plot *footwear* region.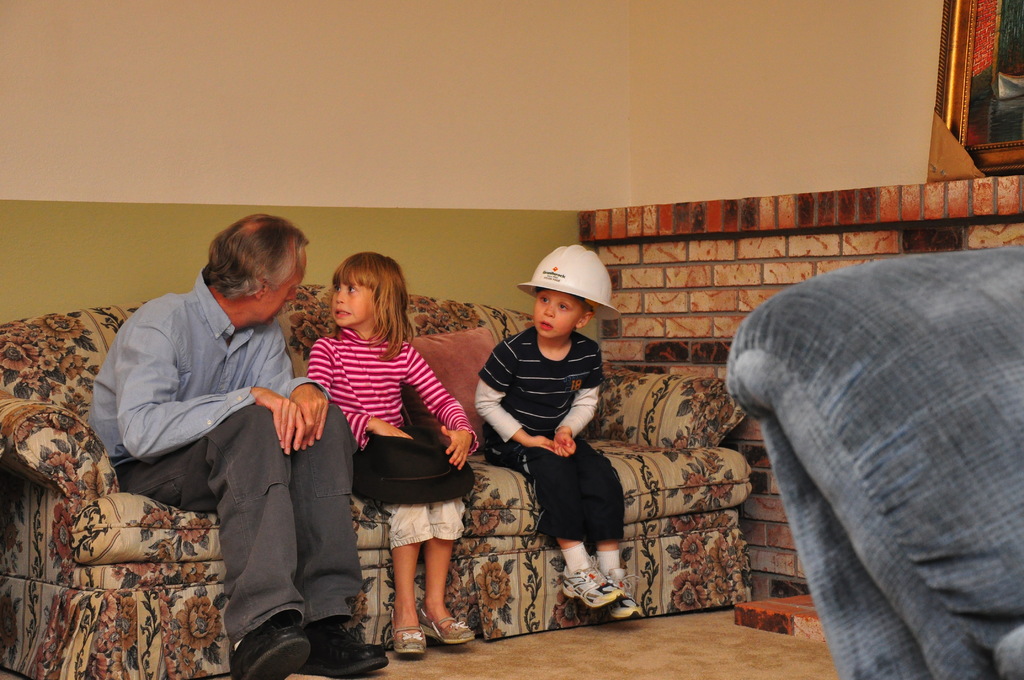
Plotted at [left=560, top=556, right=621, bottom=609].
